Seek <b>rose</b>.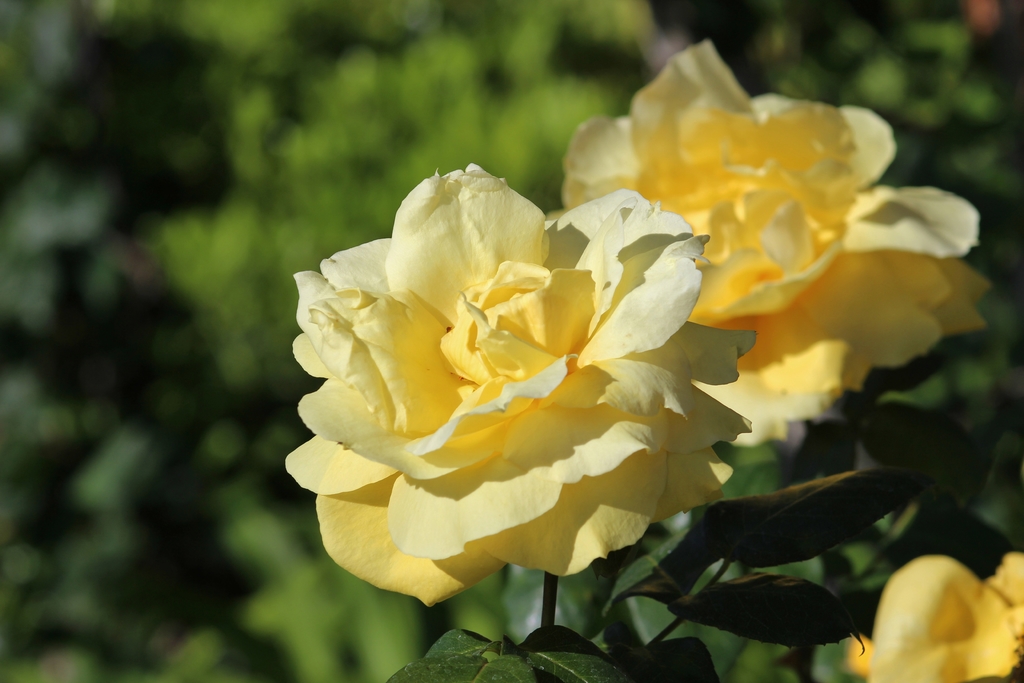
[850,551,1023,682].
